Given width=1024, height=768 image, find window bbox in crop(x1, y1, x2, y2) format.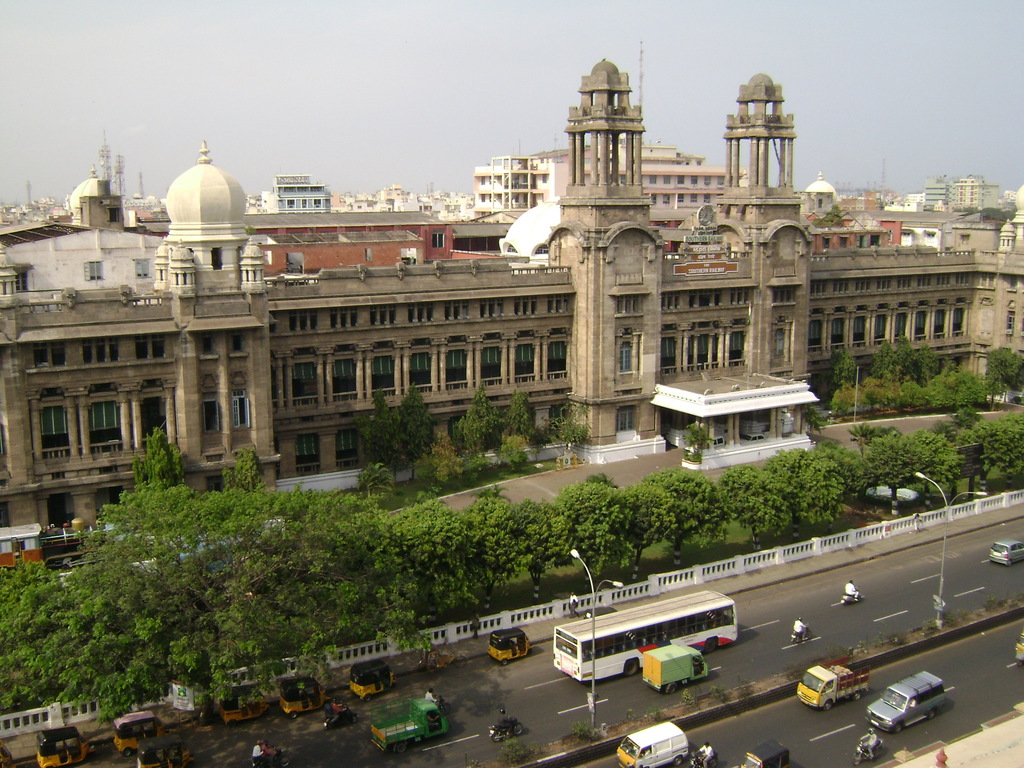
crop(731, 292, 752, 305).
